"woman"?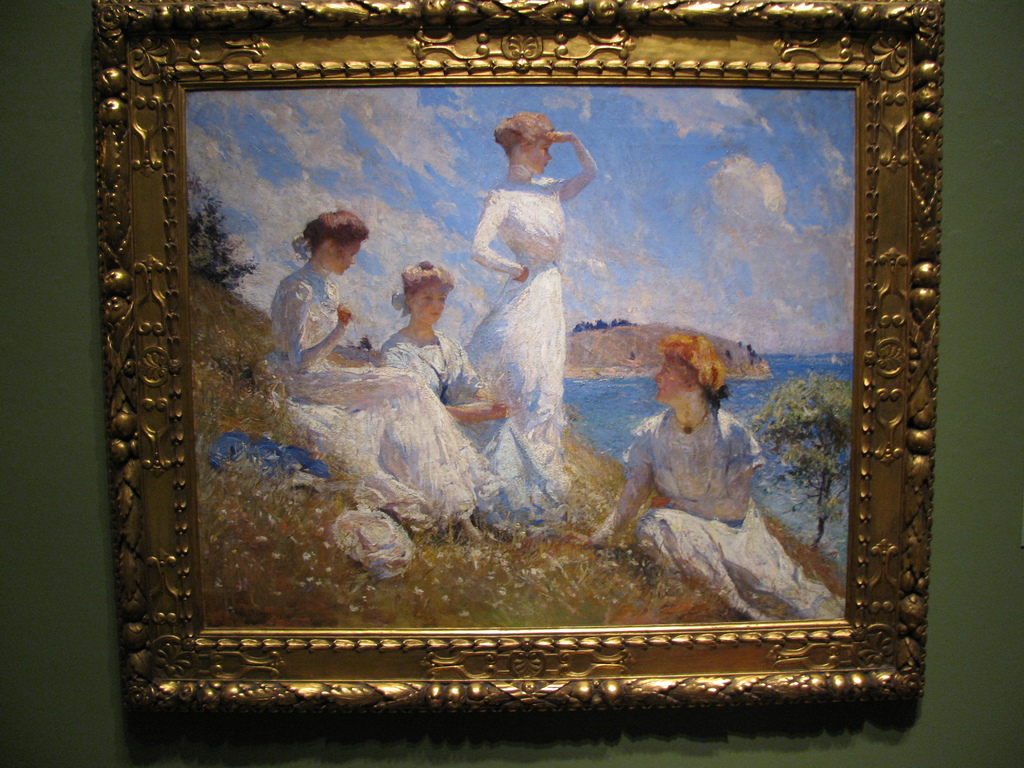
detection(555, 329, 845, 621)
